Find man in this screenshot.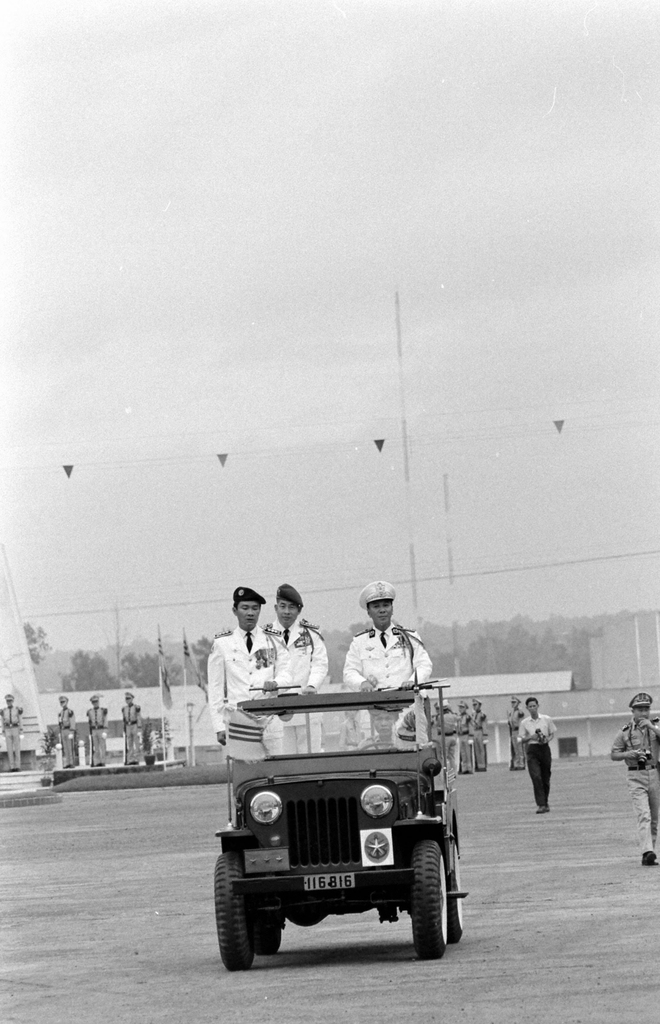
The bounding box for man is [120,691,140,764].
